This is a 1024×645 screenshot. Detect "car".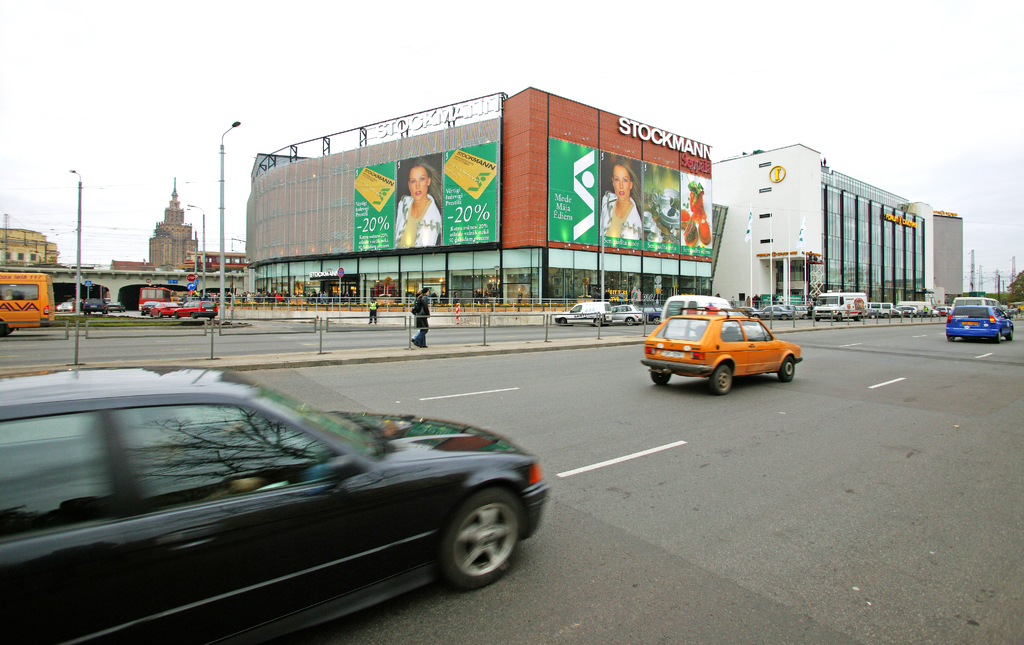
<box>746,303,796,319</box>.
